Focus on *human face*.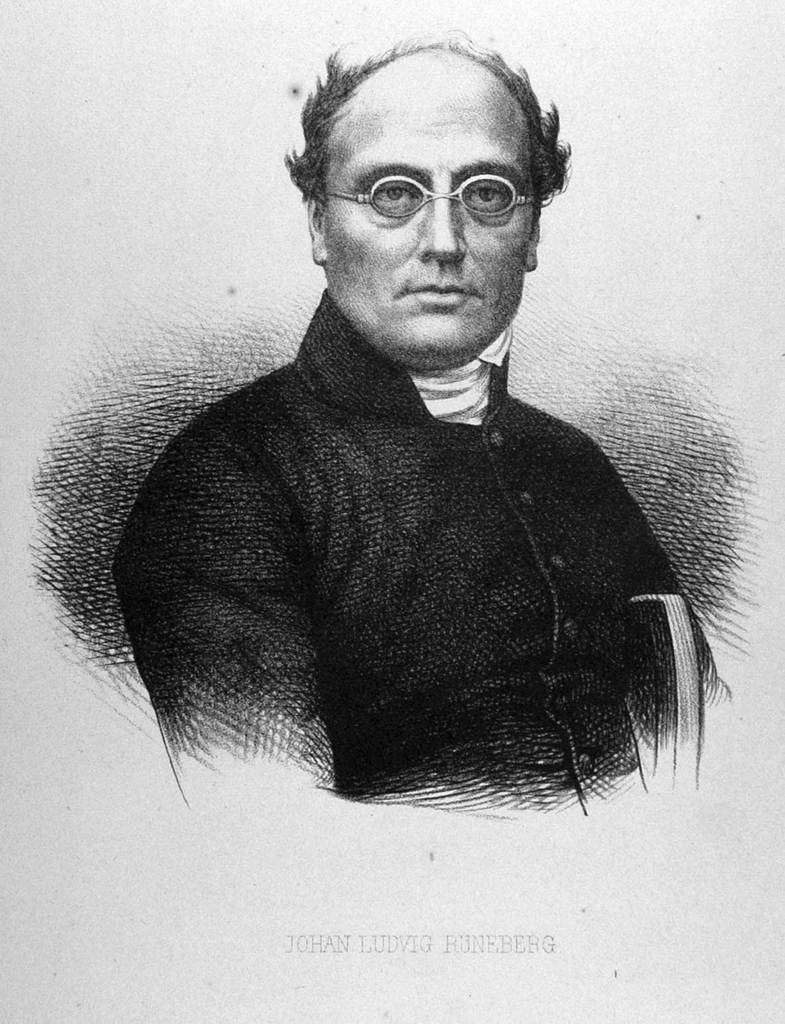
Focused at x1=321, y1=60, x2=542, y2=361.
